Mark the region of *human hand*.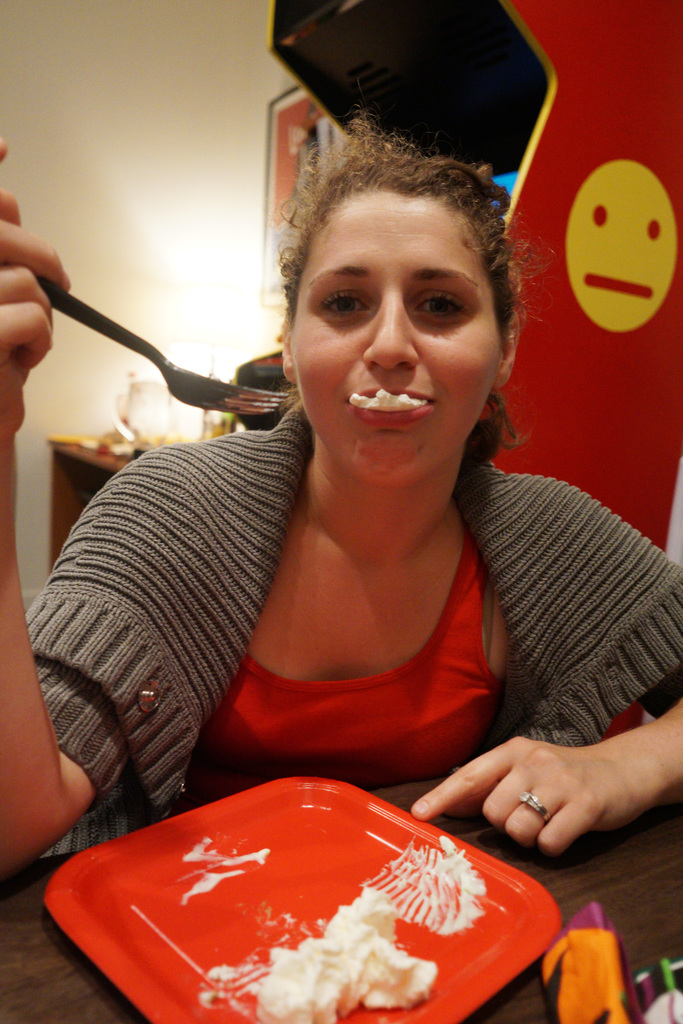
Region: crop(441, 724, 664, 868).
